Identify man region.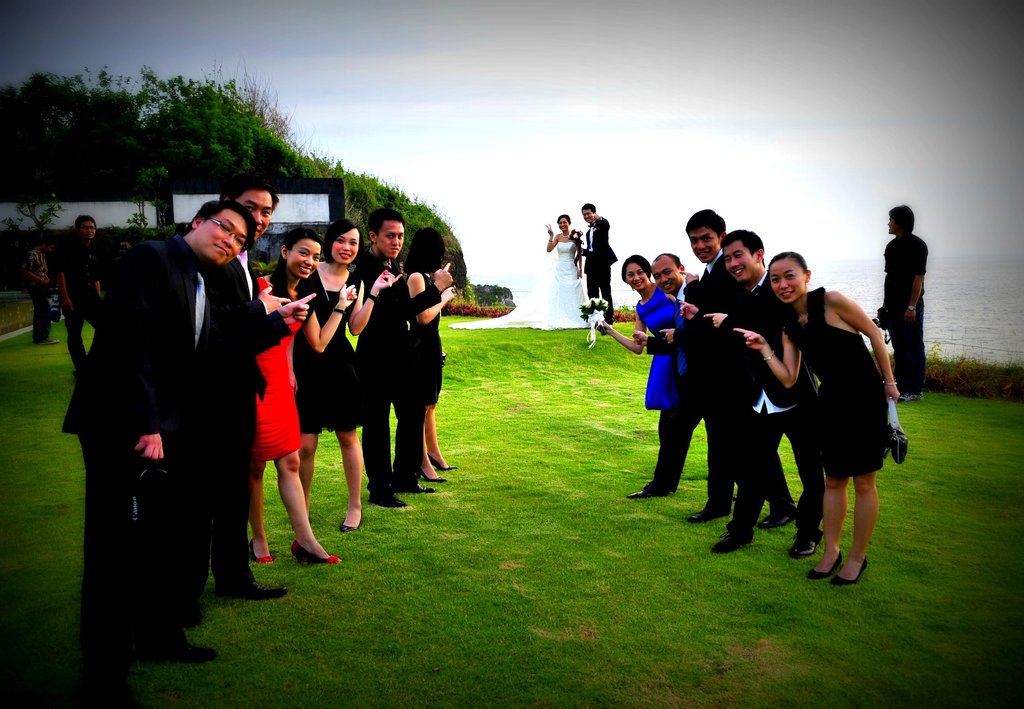
Region: box(575, 201, 619, 322).
